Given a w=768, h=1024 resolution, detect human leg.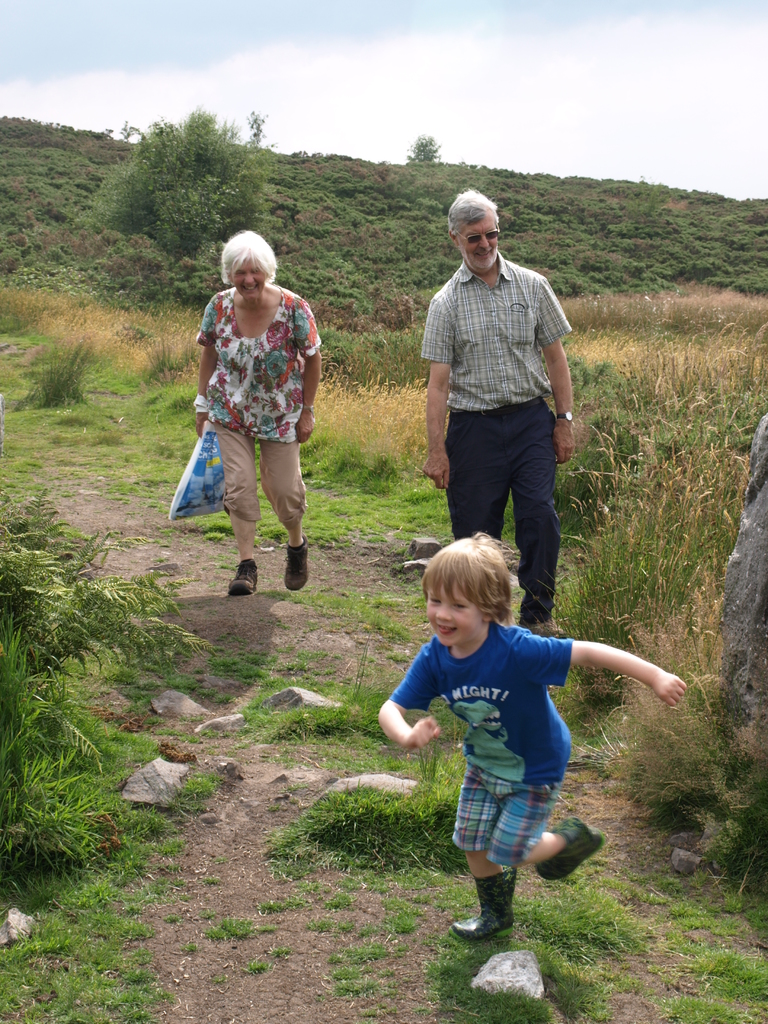
crop(209, 418, 263, 592).
